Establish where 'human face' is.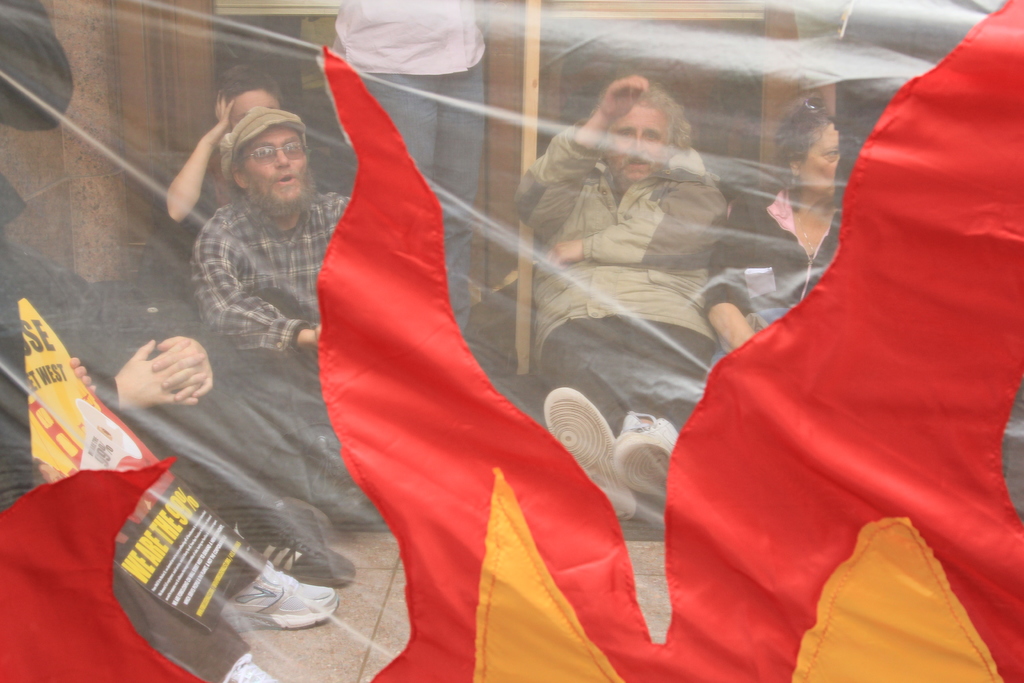
Established at <bbox>602, 104, 676, 191</bbox>.
